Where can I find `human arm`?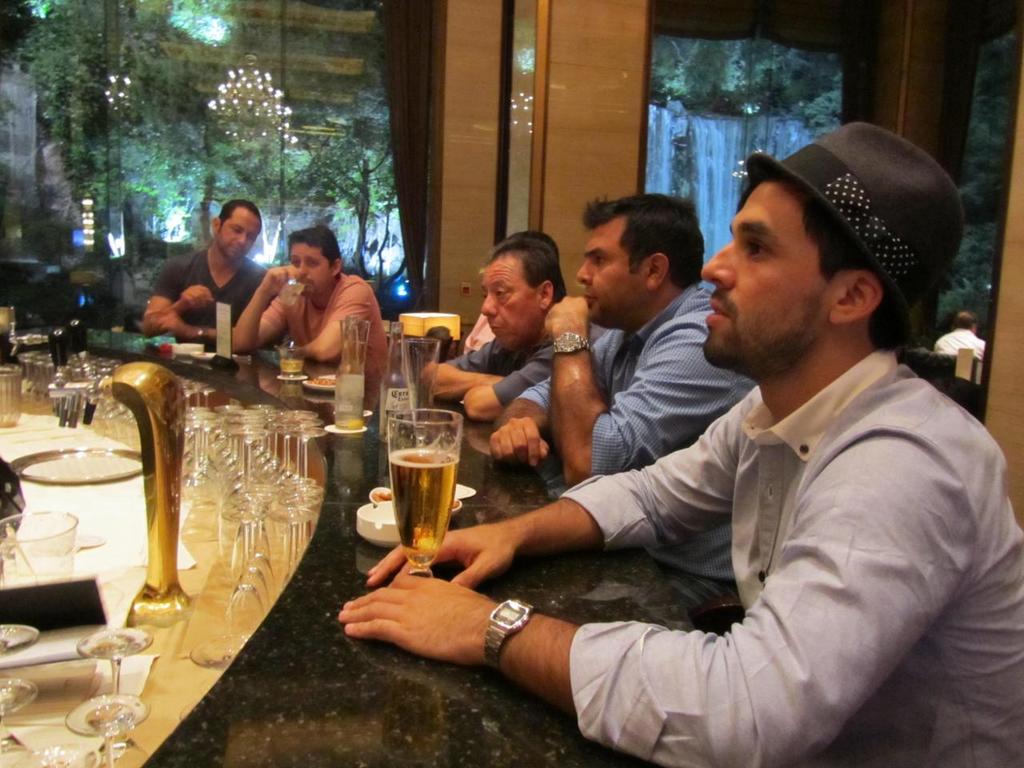
You can find it at [x1=538, y1=293, x2=755, y2=487].
